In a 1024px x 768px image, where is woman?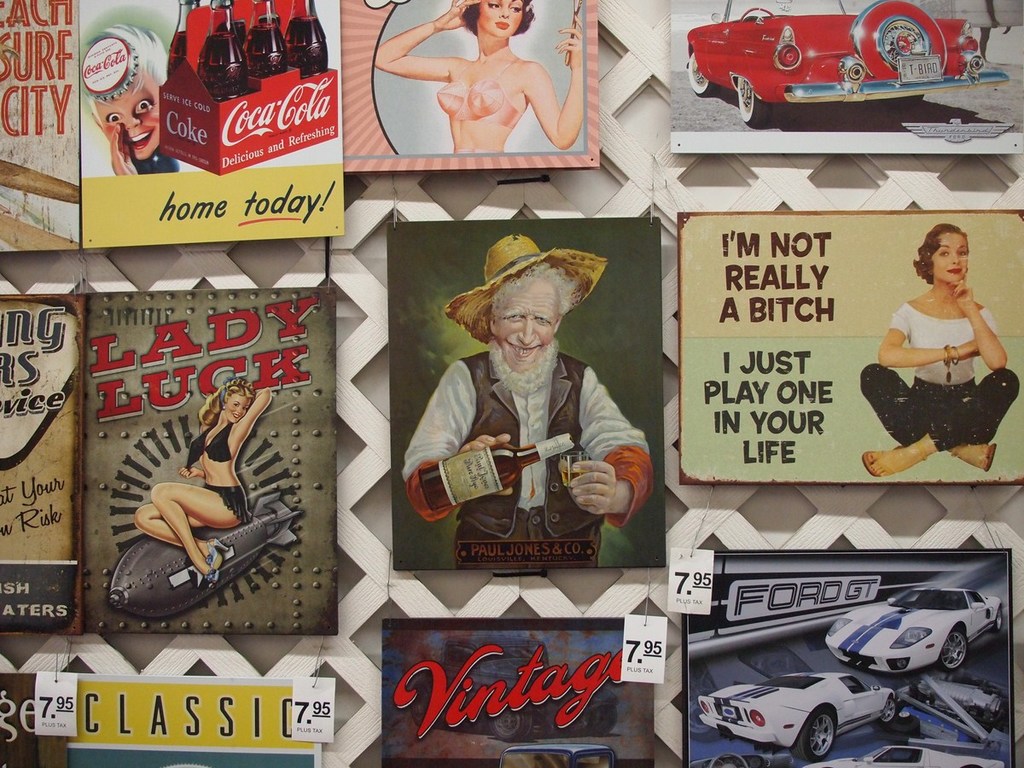
x1=375, y1=0, x2=583, y2=154.
